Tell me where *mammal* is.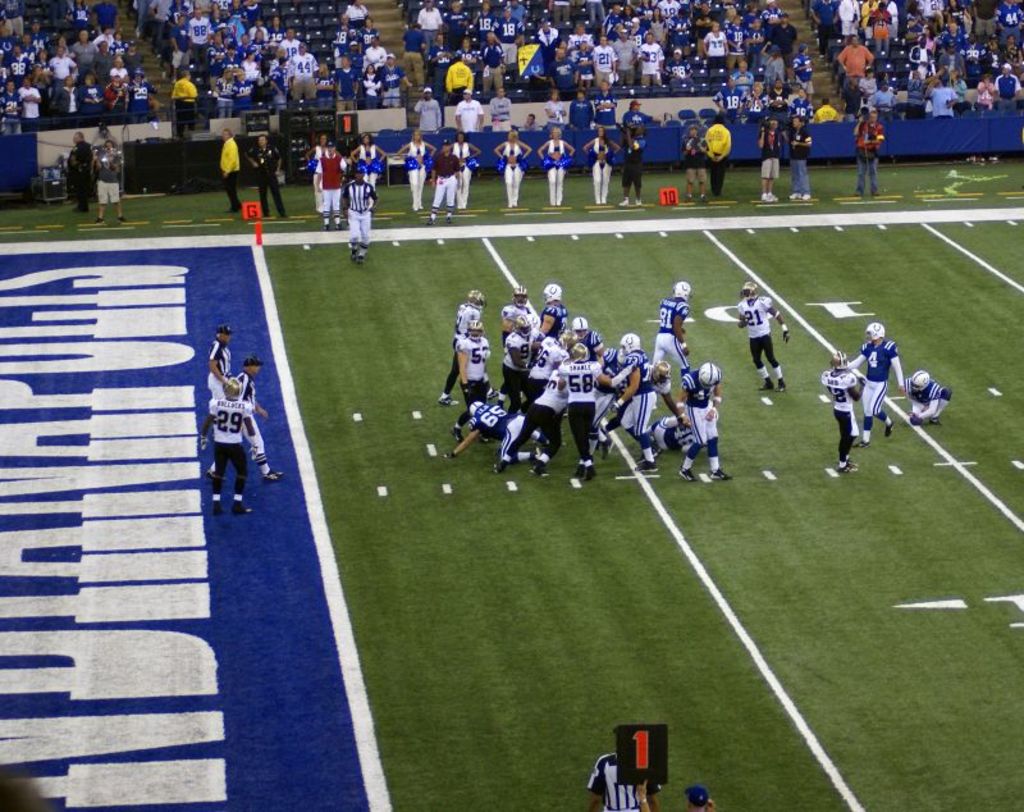
*mammal* is at detection(201, 353, 287, 480).
